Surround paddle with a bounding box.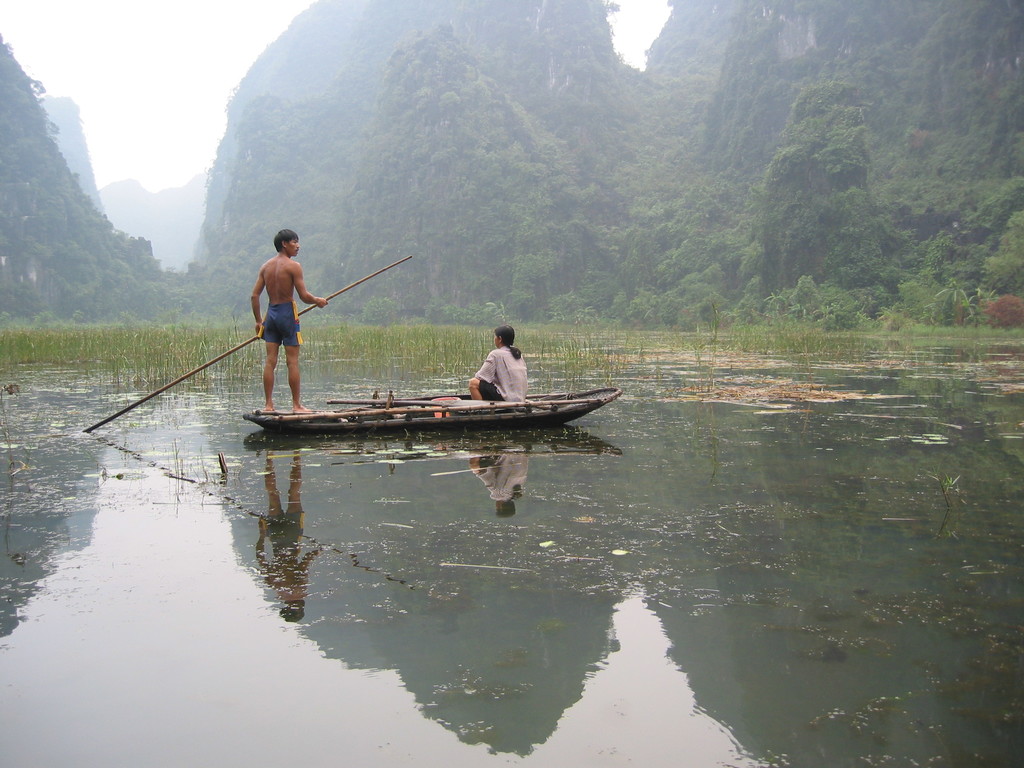
(59,255,413,433).
